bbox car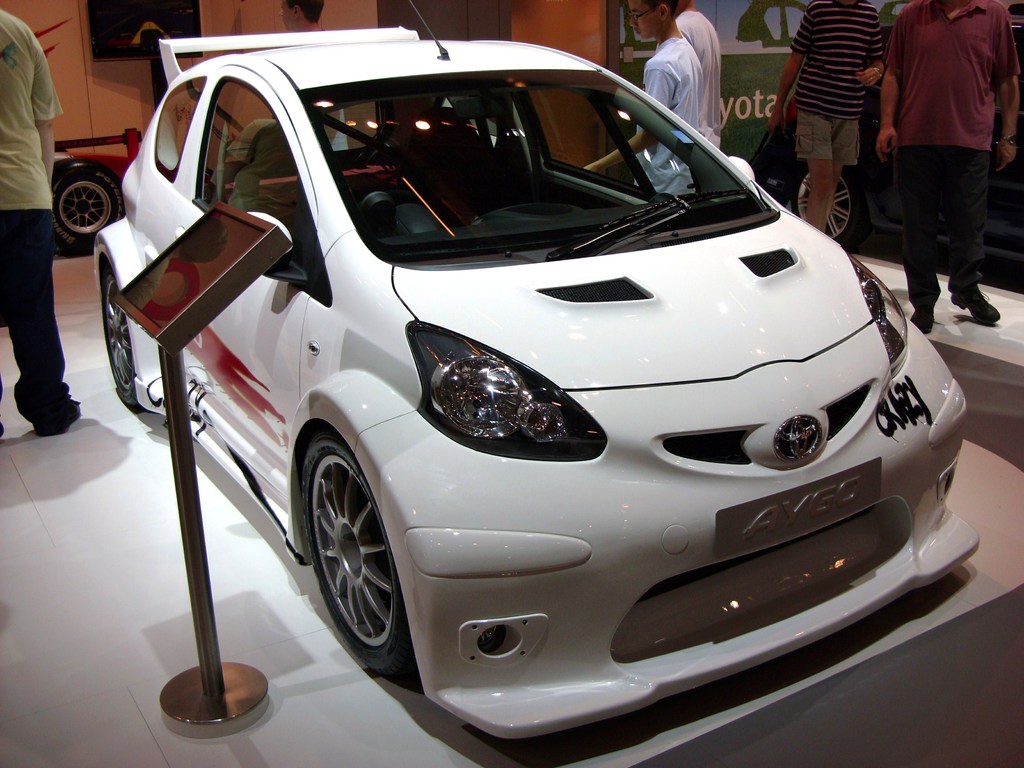
locate(98, 8, 968, 758)
